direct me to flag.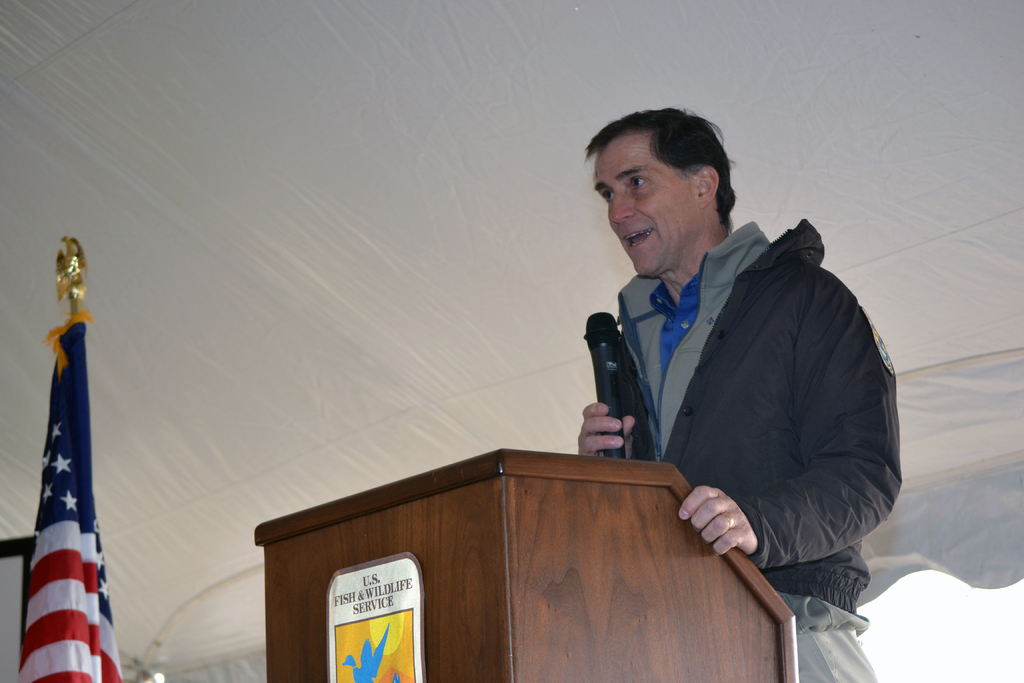
Direction: x1=13 y1=295 x2=111 y2=682.
